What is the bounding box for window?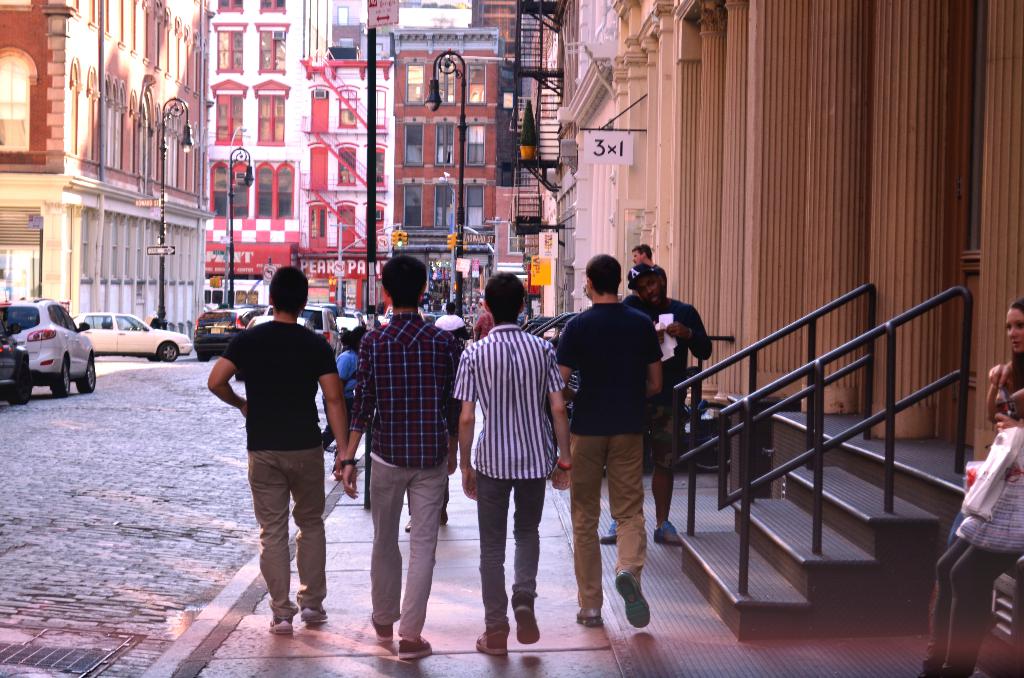
(402,120,424,168).
